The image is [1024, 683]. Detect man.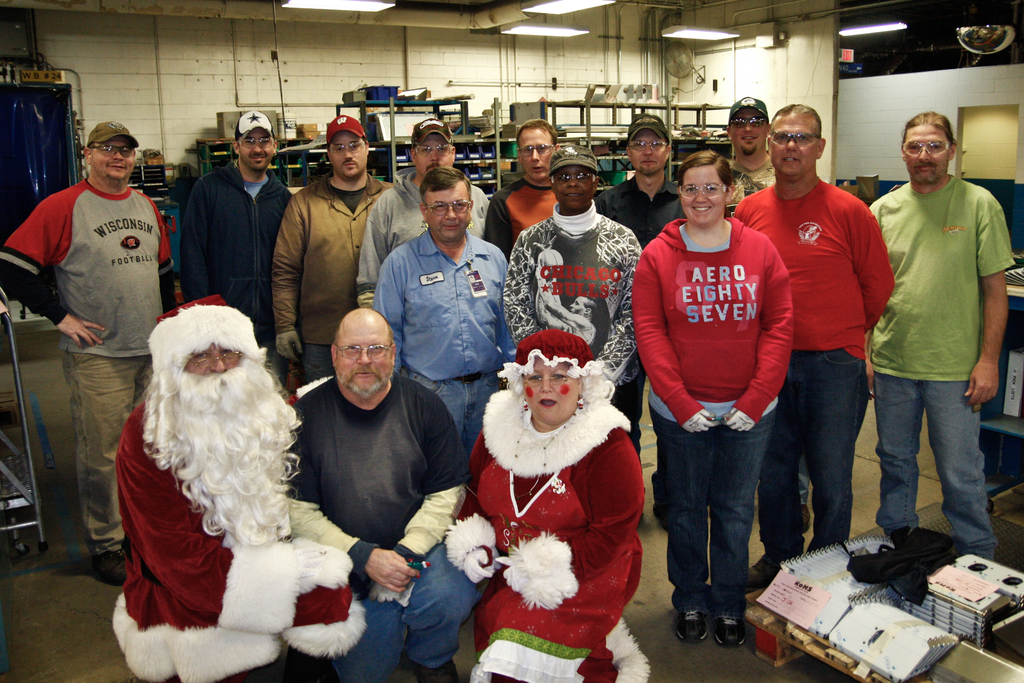
Detection: 500 147 646 461.
